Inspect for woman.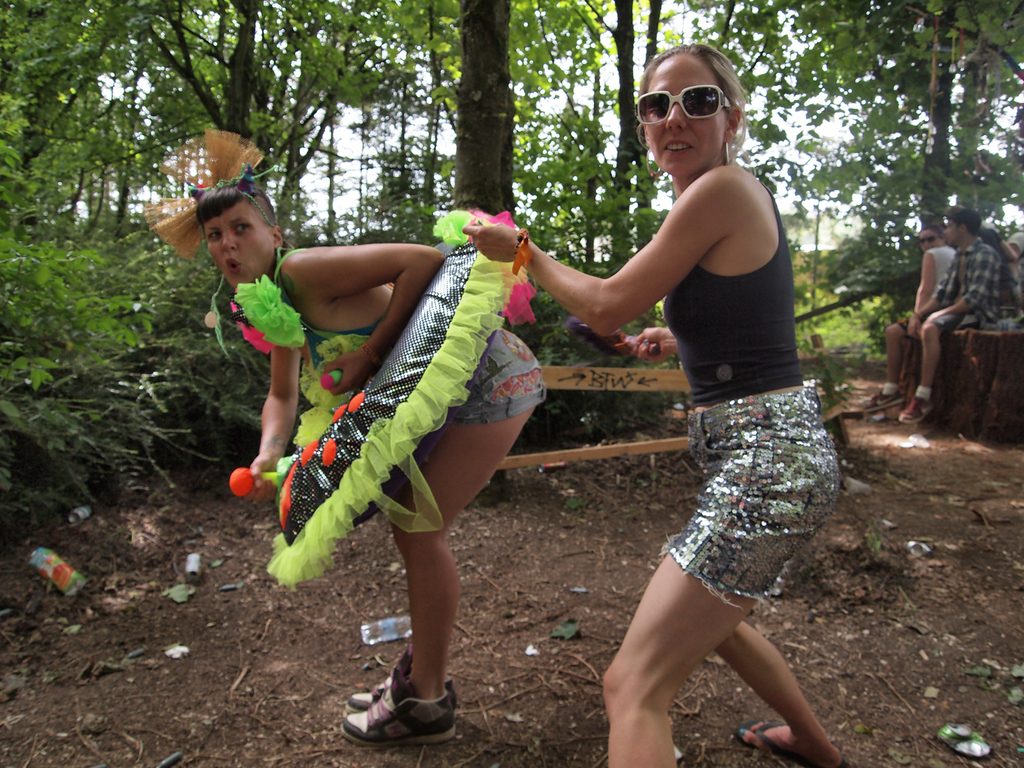
Inspection: x1=157, y1=133, x2=582, y2=763.
